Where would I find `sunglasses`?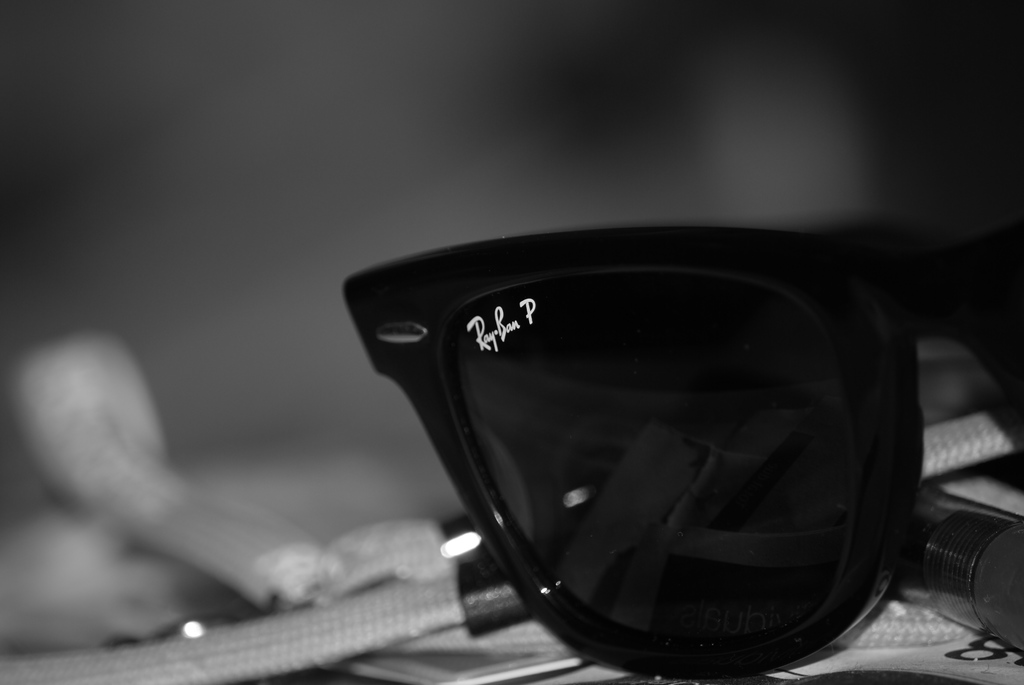
At BBox(342, 230, 1023, 684).
